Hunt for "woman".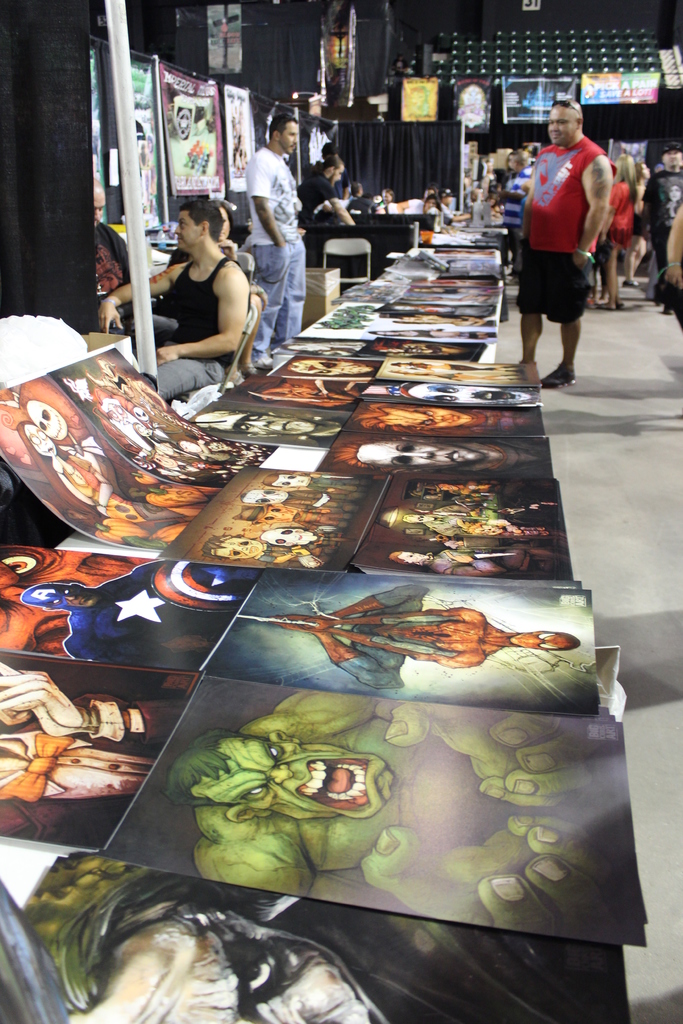
Hunted down at x1=165 y1=198 x2=265 y2=385.
